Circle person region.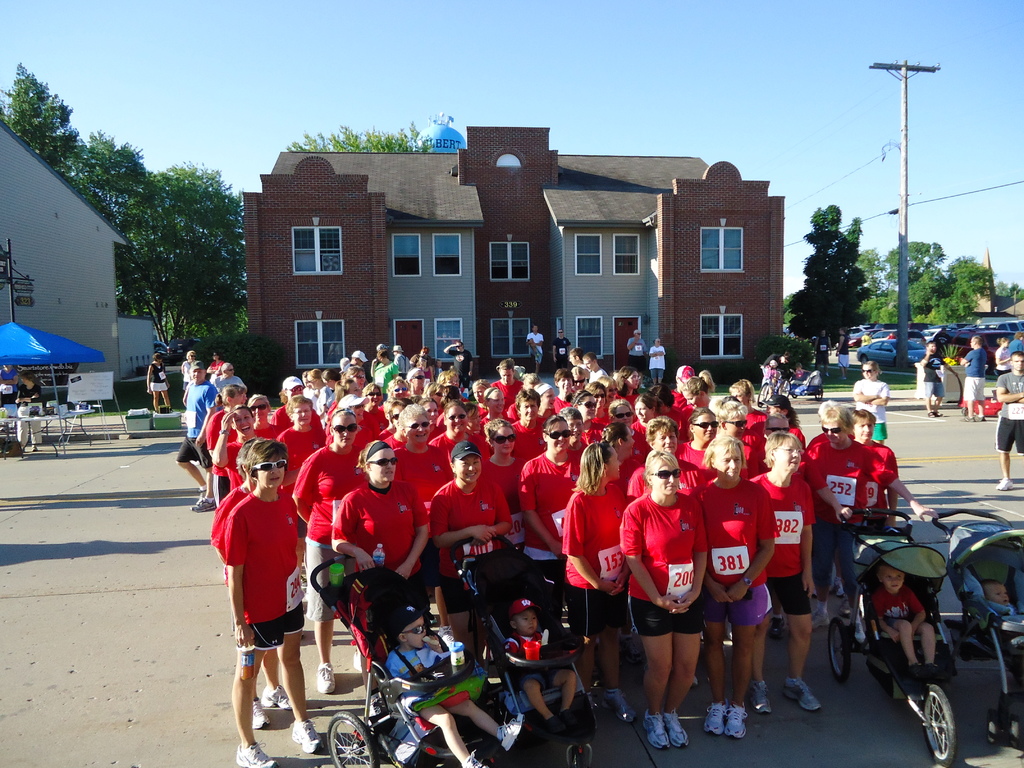
Region: [772, 358, 785, 383].
